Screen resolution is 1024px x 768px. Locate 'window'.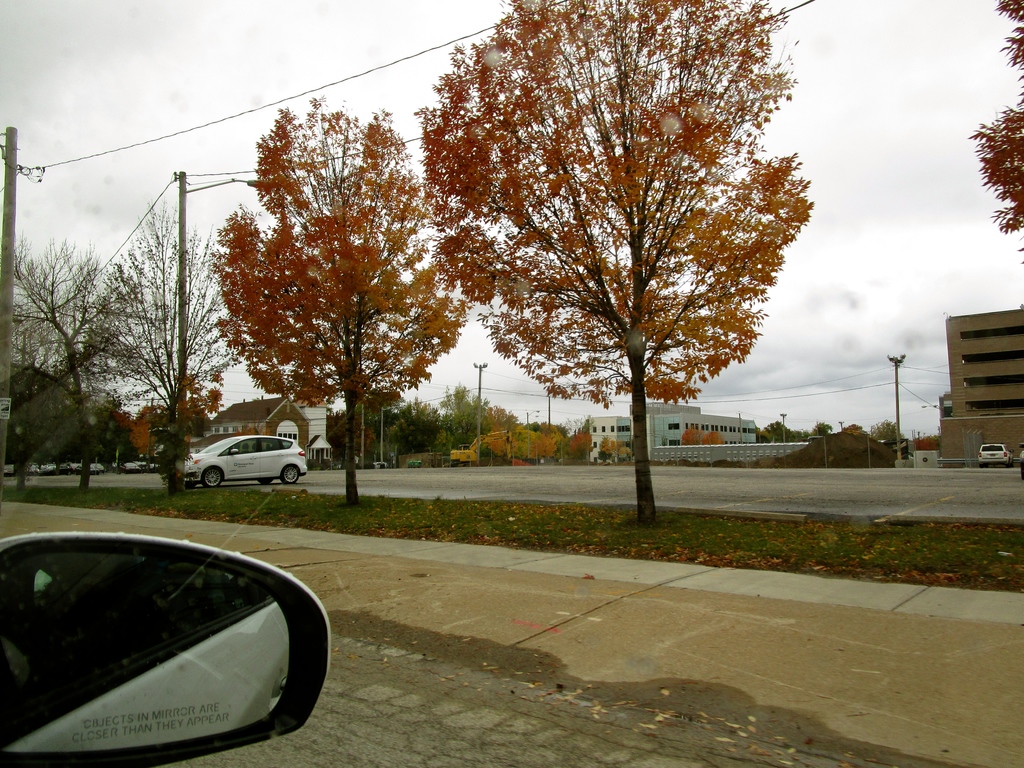
616/427/631/432.
